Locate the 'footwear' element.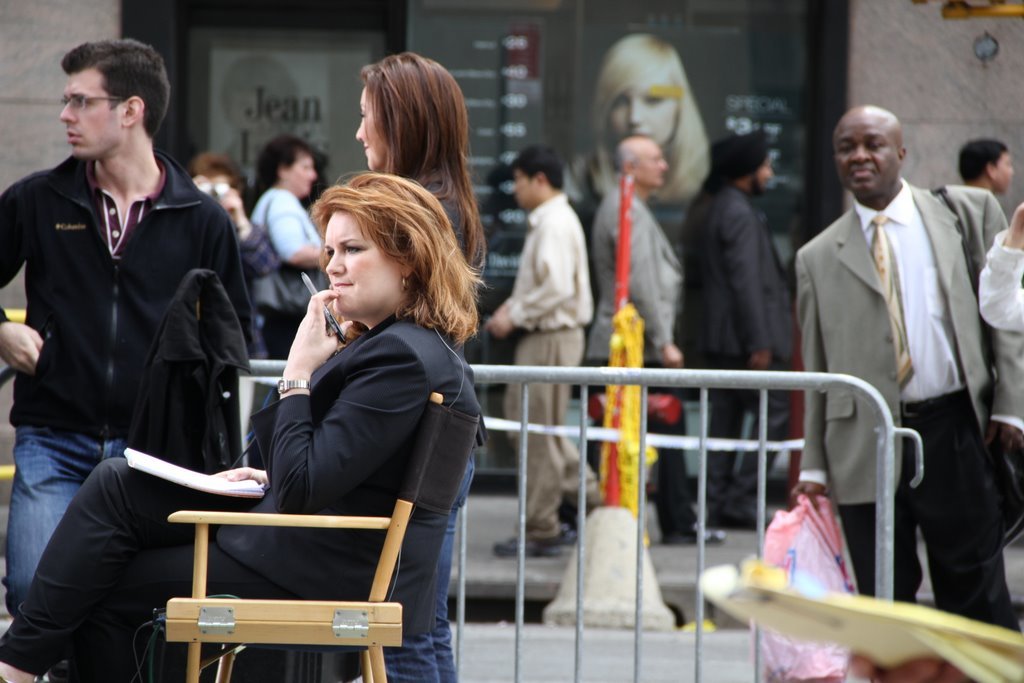
Element bbox: [674,524,730,552].
